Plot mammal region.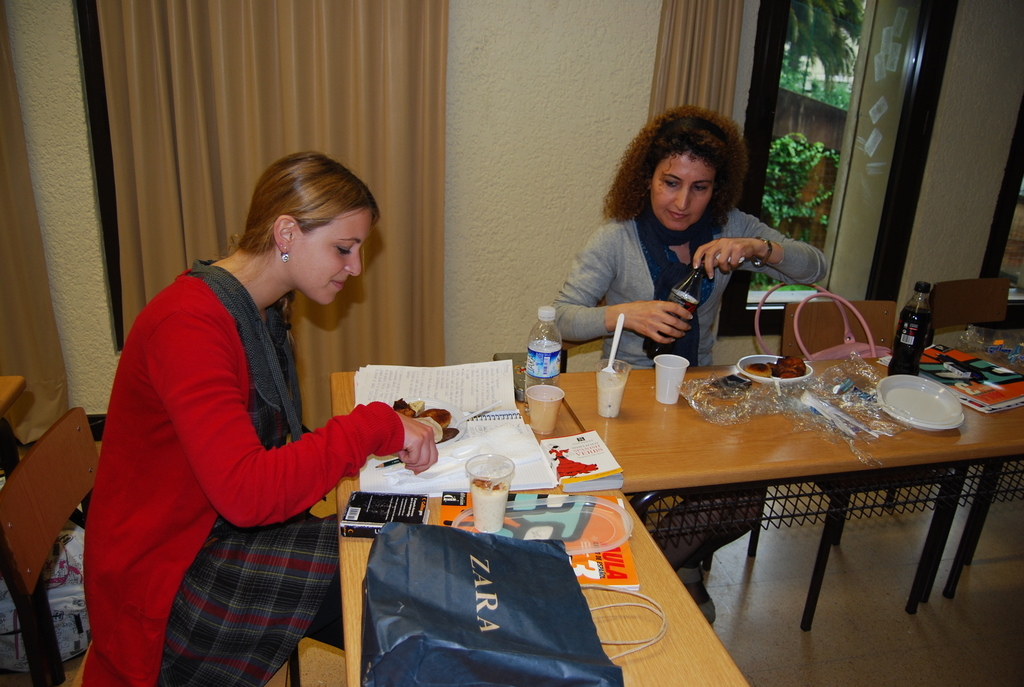
Plotted at BBox(550, 107, 833, 620).
